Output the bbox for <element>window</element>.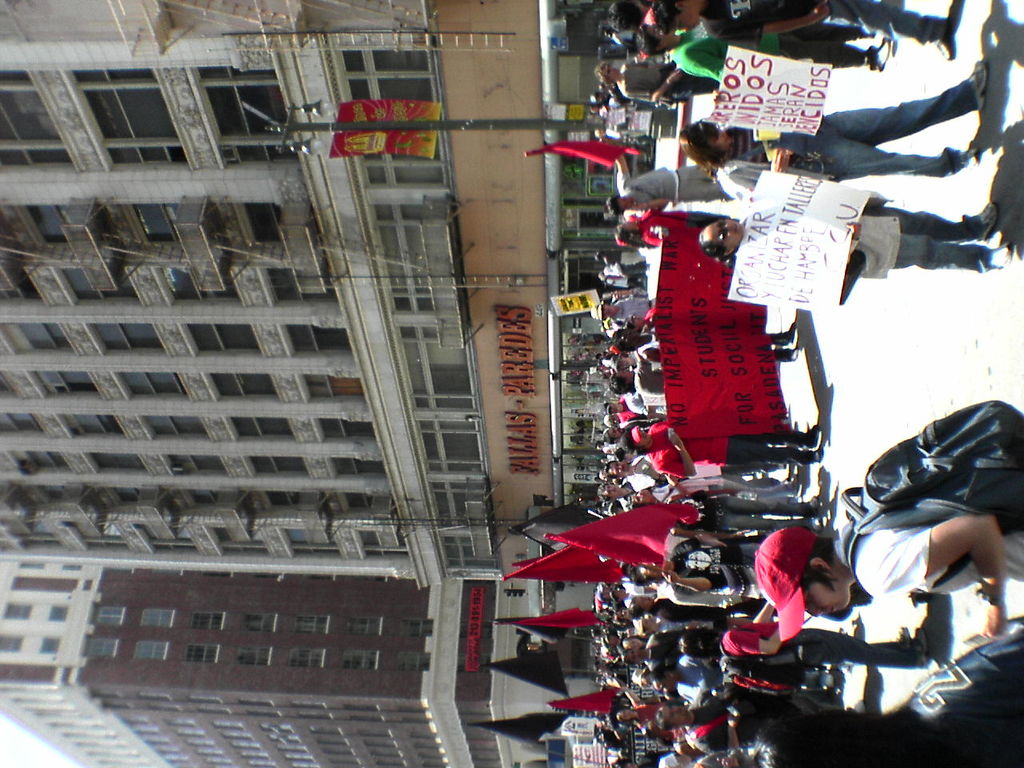
box=[196, 62, 296, 161].
